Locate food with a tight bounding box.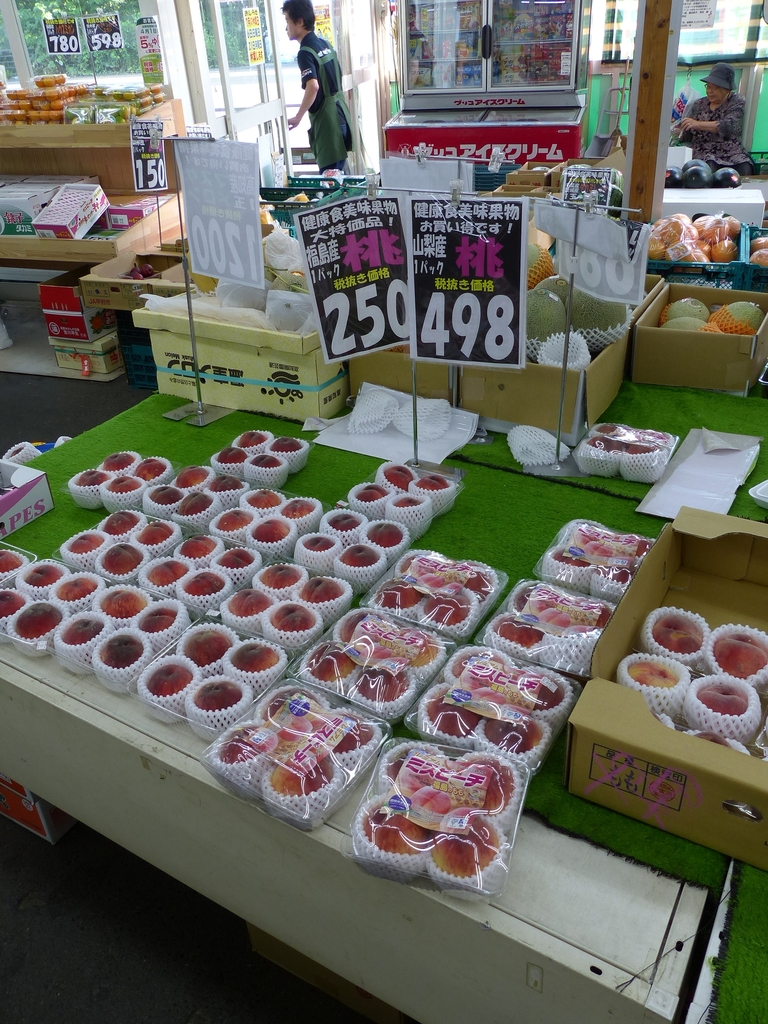
(30, 564, 58, 588).
